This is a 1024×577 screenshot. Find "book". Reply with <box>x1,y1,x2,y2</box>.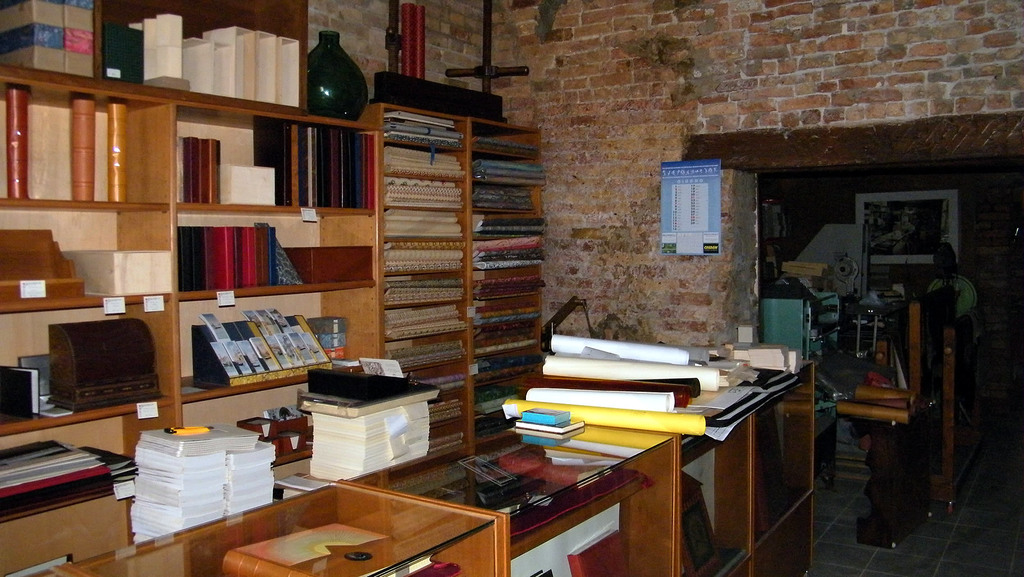
<box>564,523,634,576</box>.
